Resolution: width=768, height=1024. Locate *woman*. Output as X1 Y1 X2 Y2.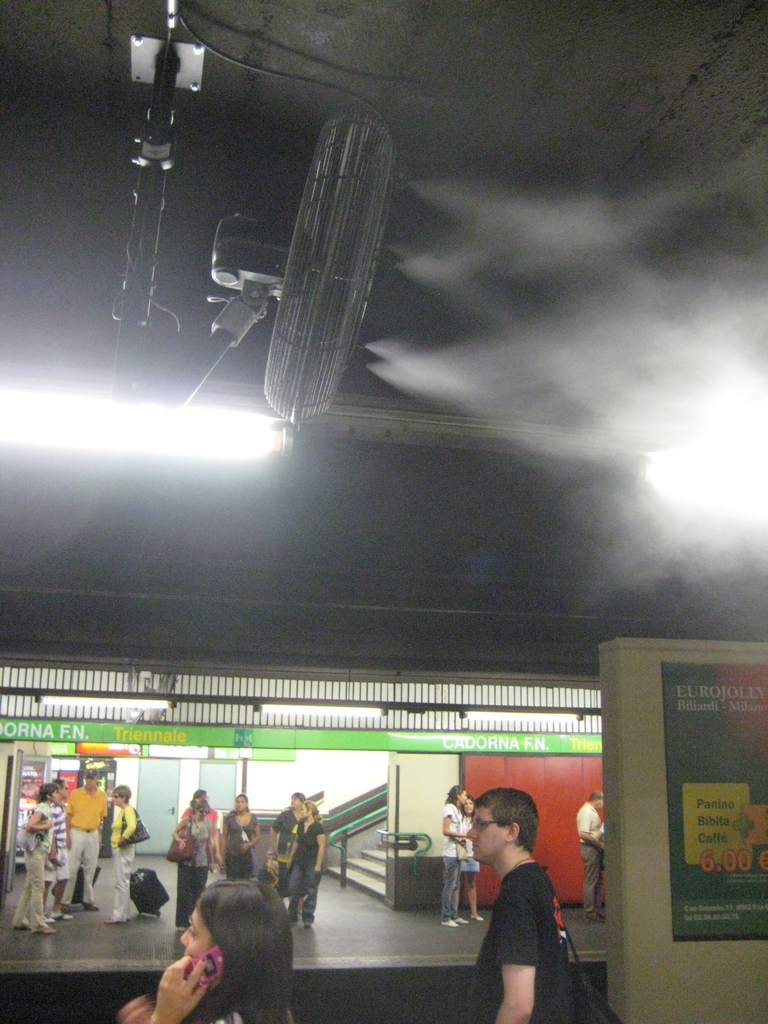
12 781 55 935.
